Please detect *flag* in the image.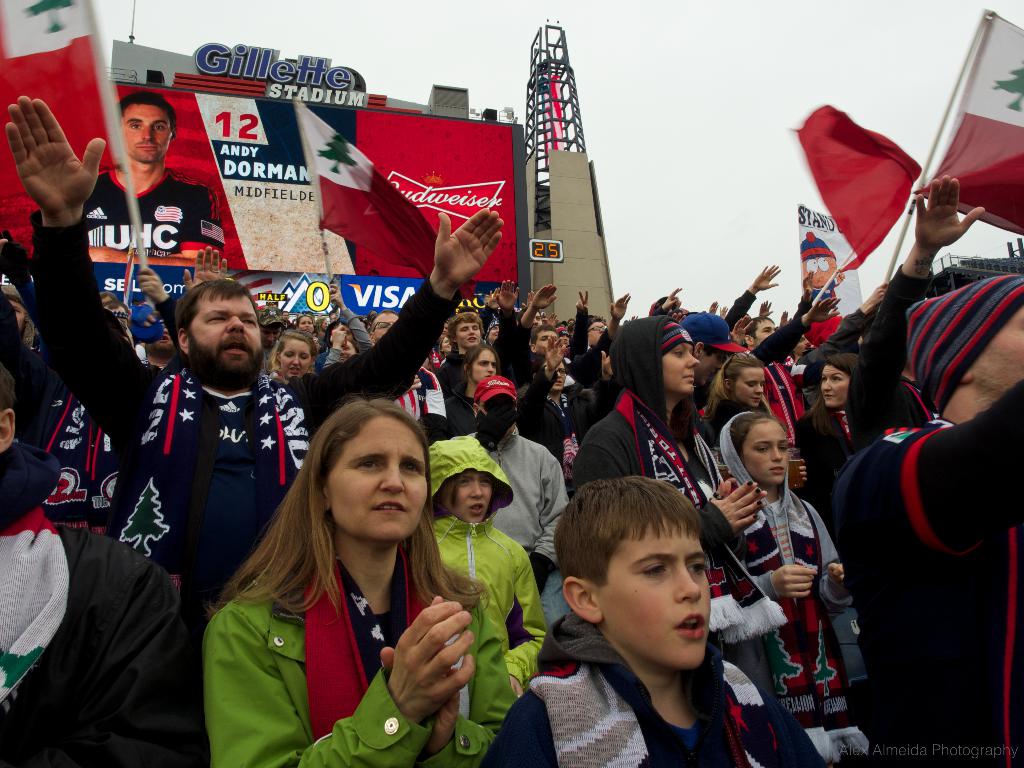
x1=5, y1=0, x2=111, y2=60.
